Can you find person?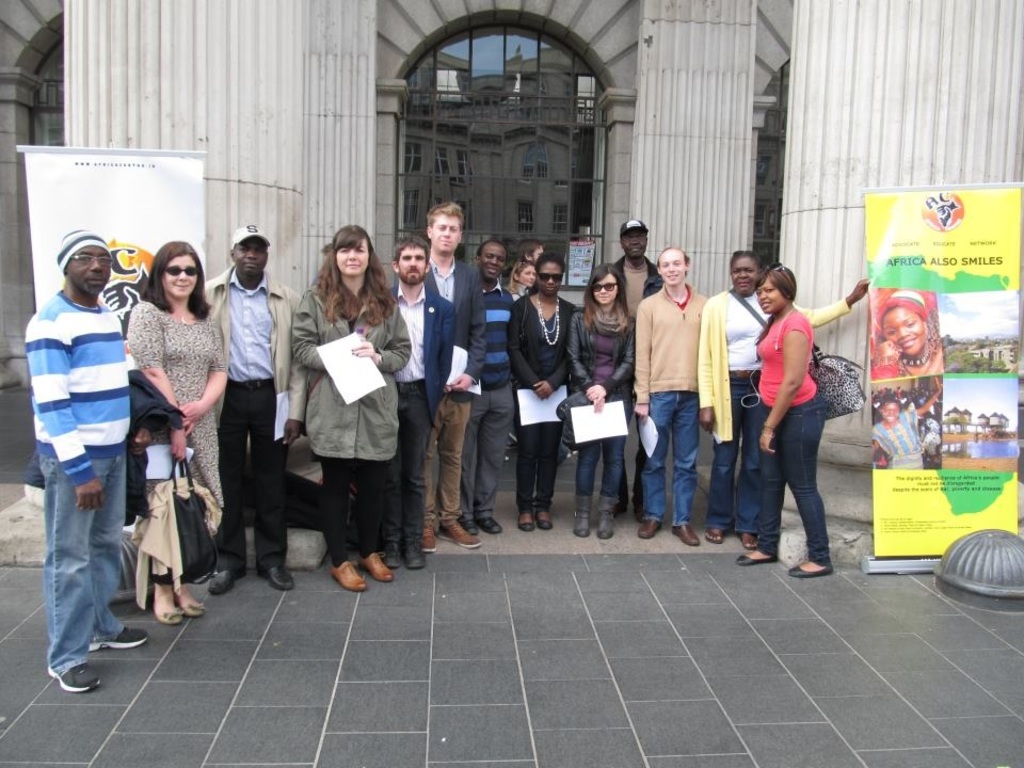
Yes, bounding box: 869, 377, 942, 469.
